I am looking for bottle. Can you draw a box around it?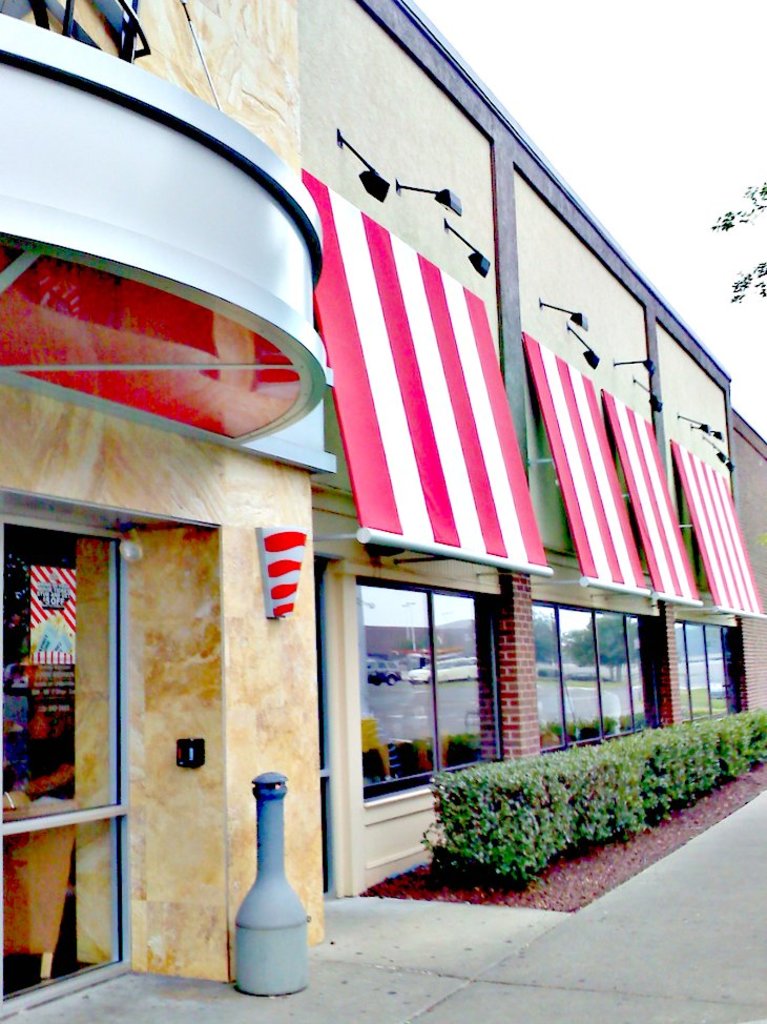
Sure, the bounding box is (225,759,314,1018).
